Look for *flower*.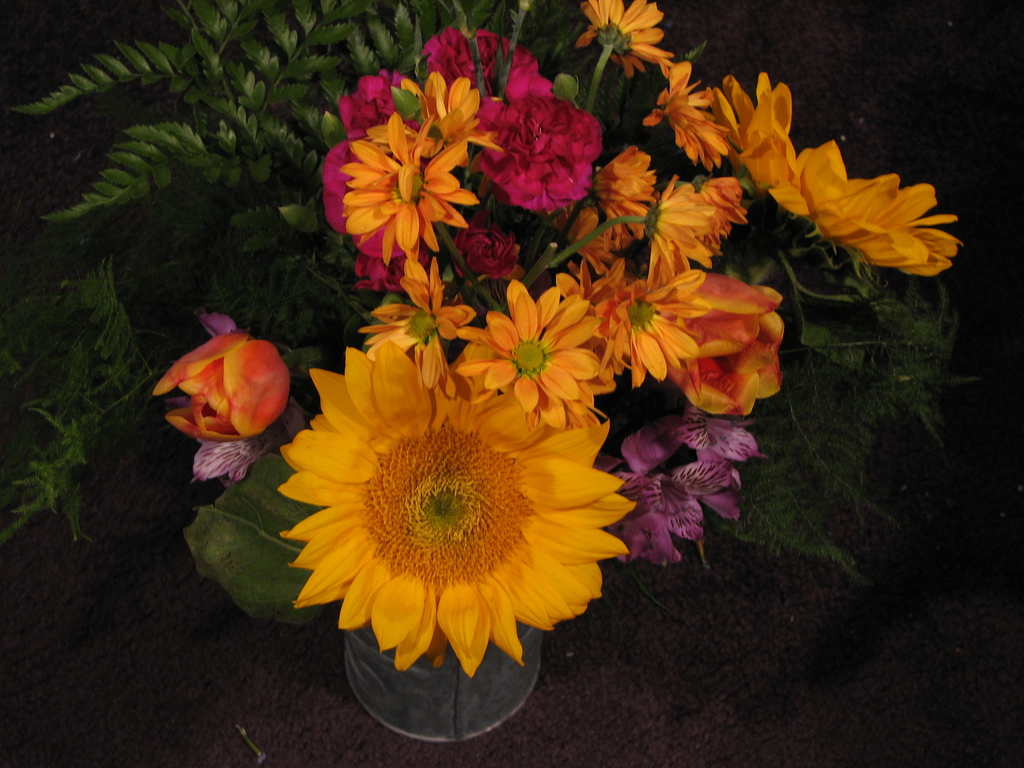
Found: [335, 70, 419, 145].
